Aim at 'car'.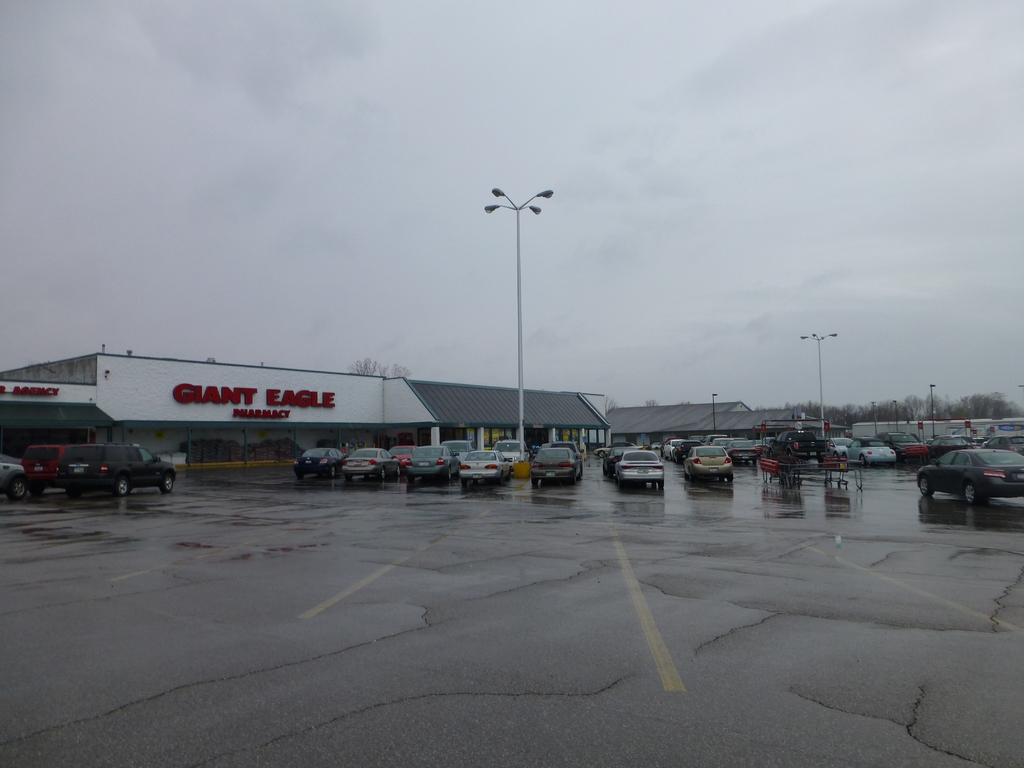
Aimed at left=614, top=450, right=662, bottom=484.
